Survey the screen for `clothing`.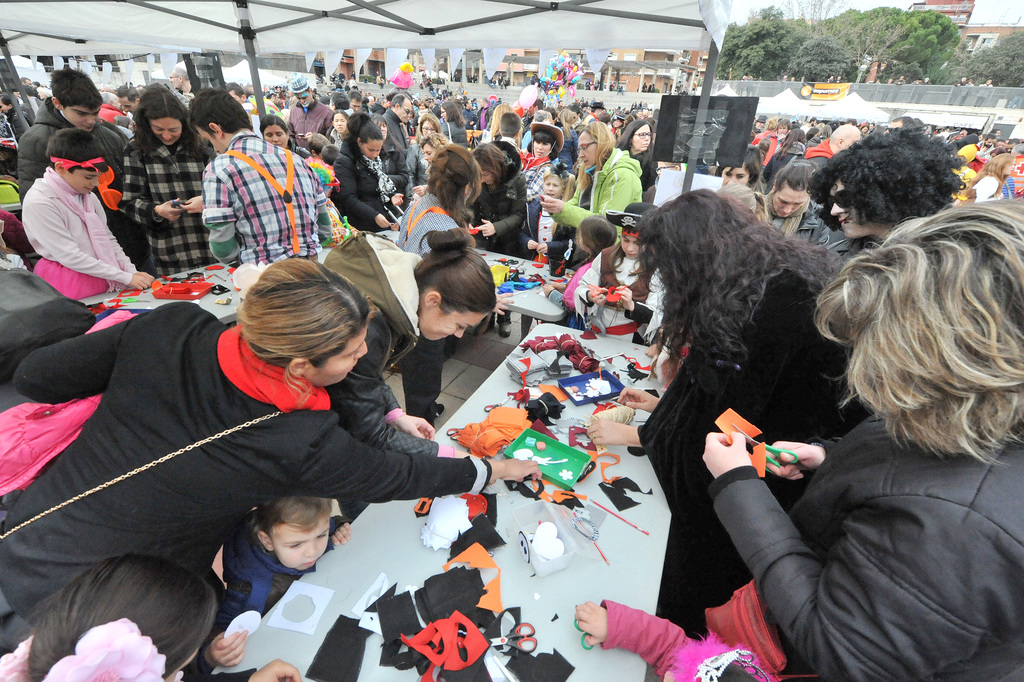
Survey found: locate(733, 76, 746, 96).
